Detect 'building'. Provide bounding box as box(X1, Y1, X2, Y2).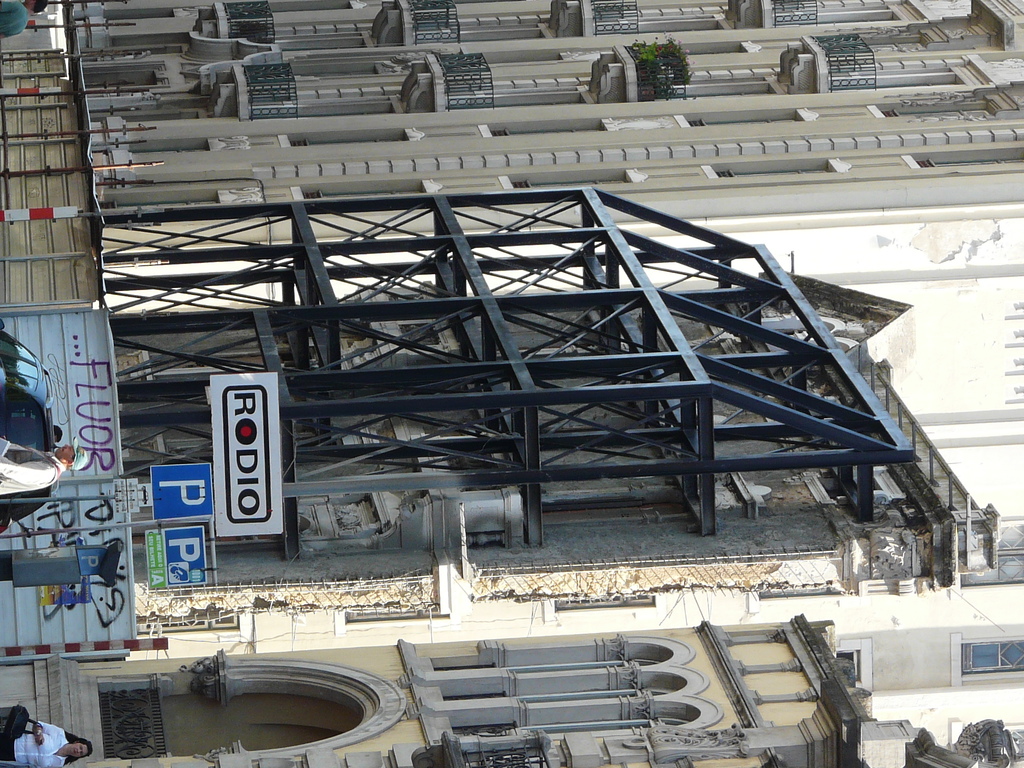
box(60, 0, 1023, 767).
